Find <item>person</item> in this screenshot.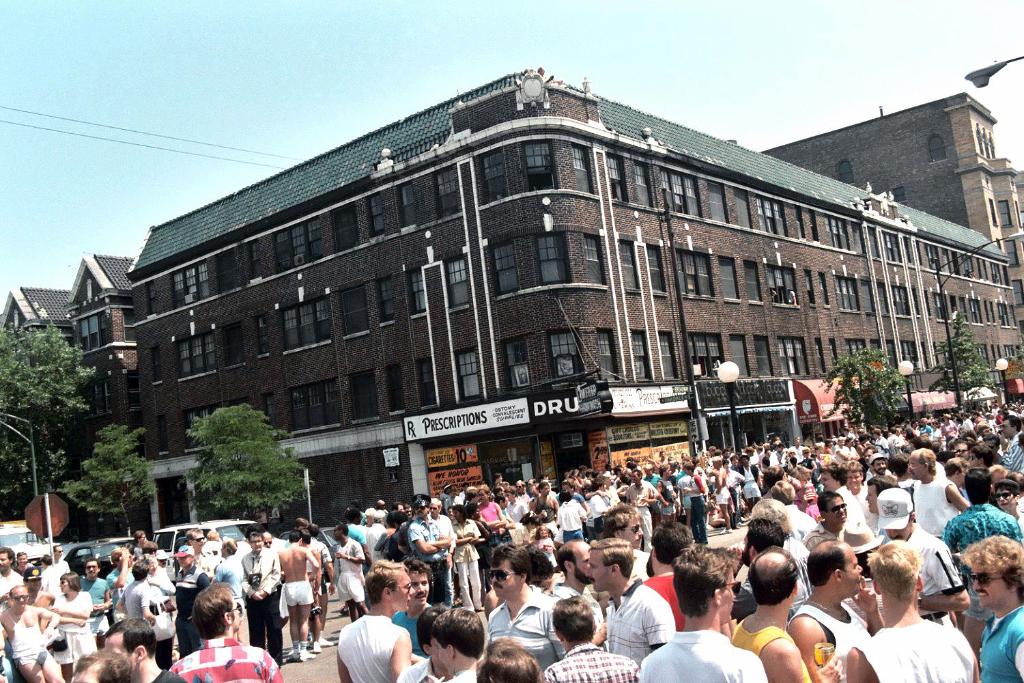
The bounding box for <item>person</item> is bbox(483, 540, 569, 671).
